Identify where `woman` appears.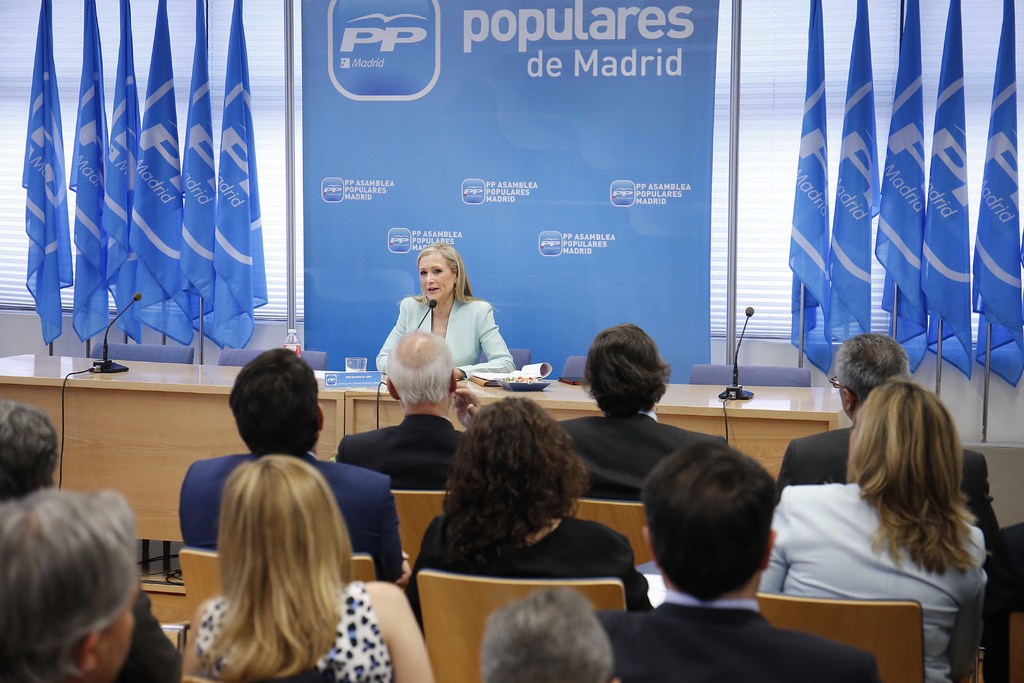
Appears at select_region(401, 397, 657, 645).
